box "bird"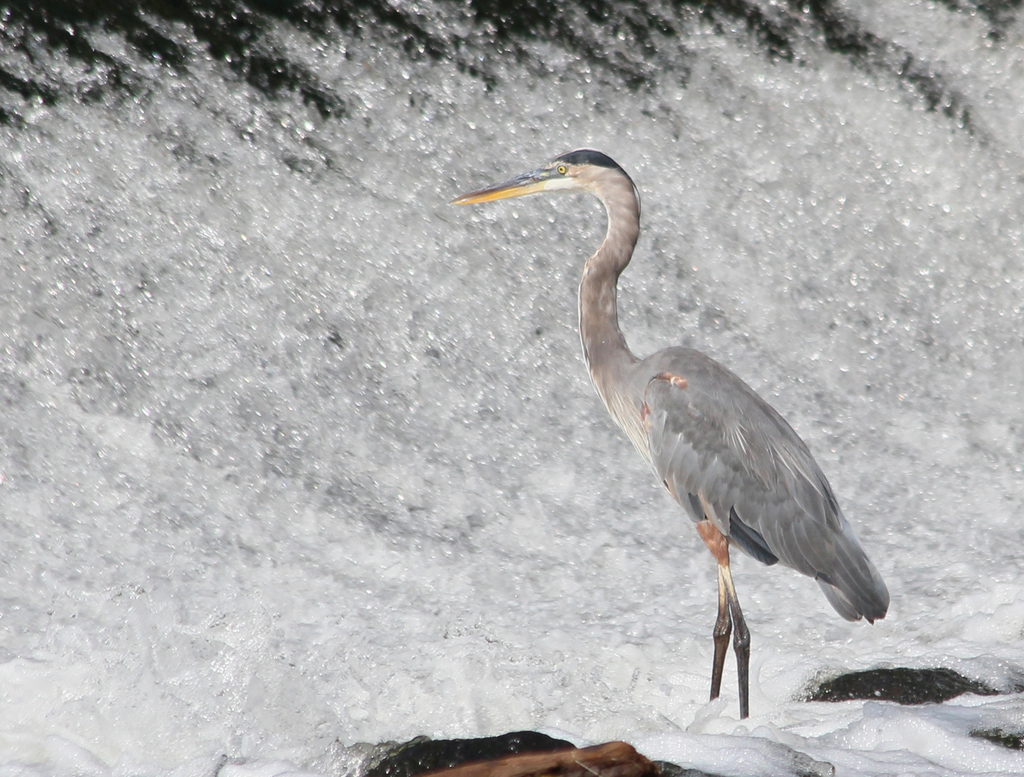
440,149,902,735
